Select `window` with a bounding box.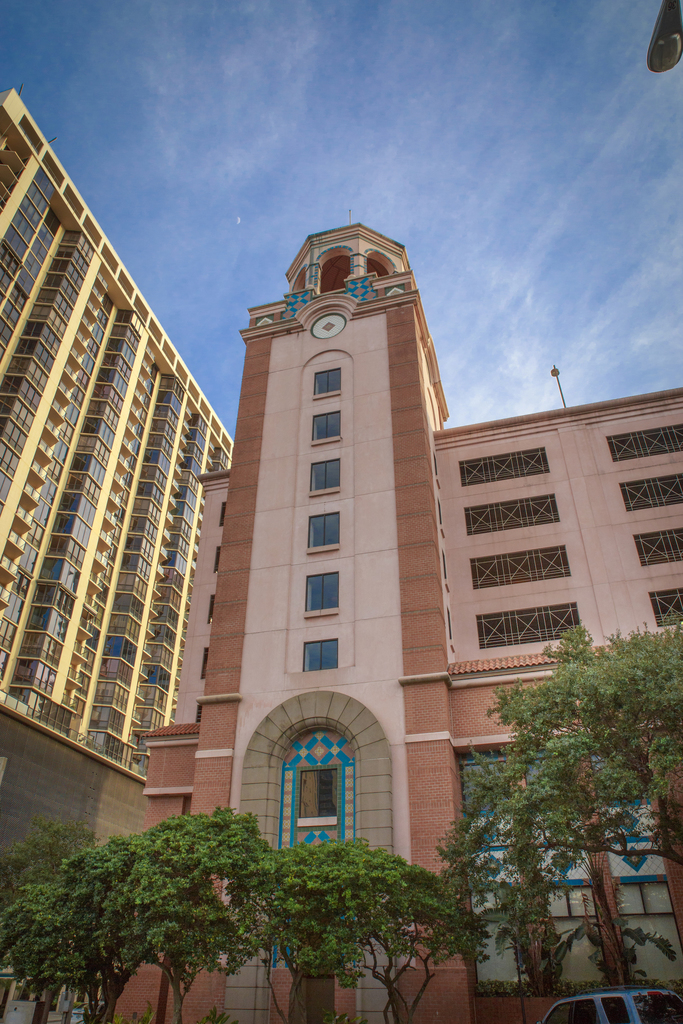
Rect(289, 726, 363, 844).
